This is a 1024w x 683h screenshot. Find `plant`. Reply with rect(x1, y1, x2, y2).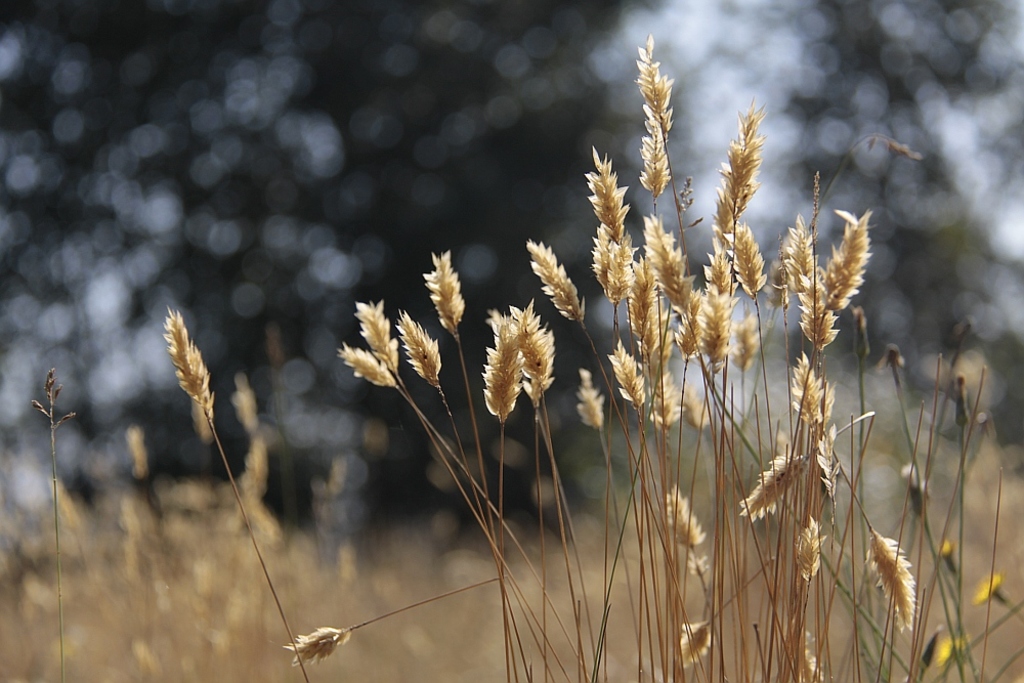
rect(35, 360, 83, 682).
